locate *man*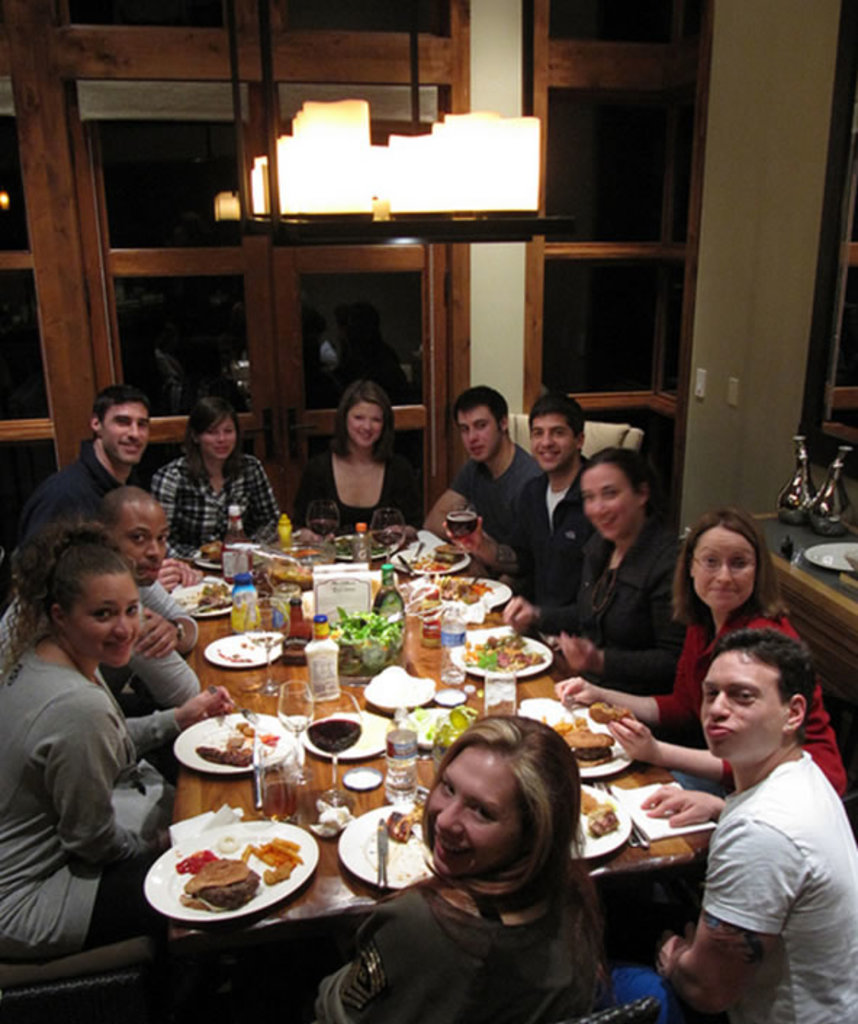
{"left": 444, "top": 388, "right": 601, "bottom": 606}
